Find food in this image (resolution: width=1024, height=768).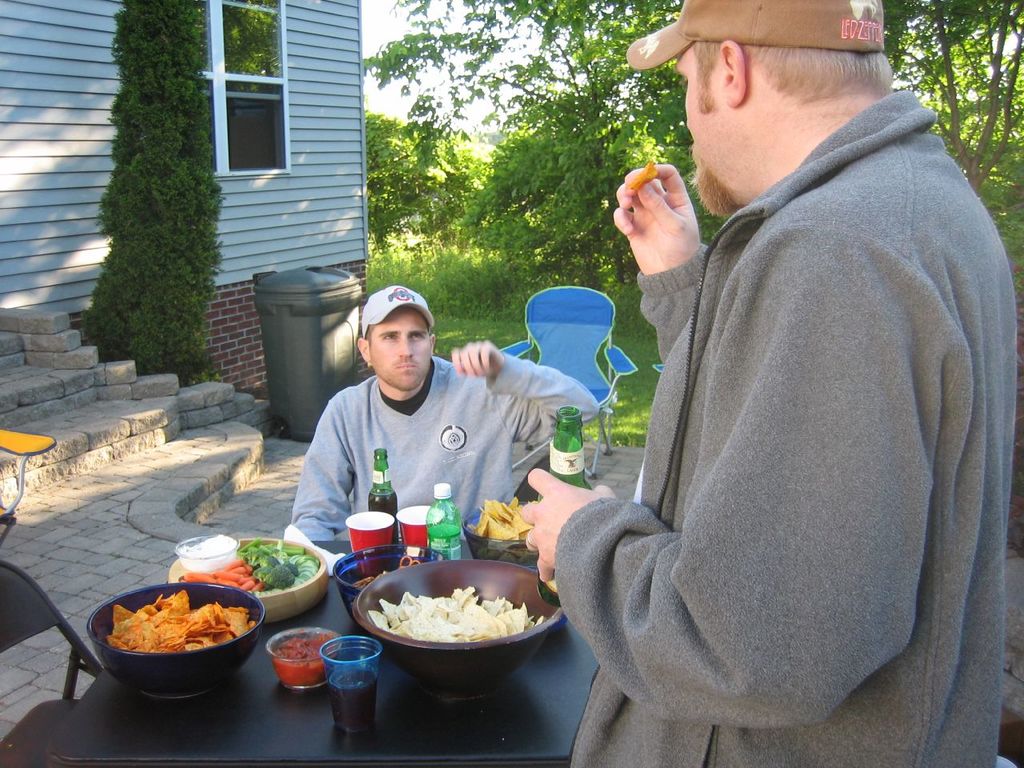
<region>466, 494, 541, 562</region>.
